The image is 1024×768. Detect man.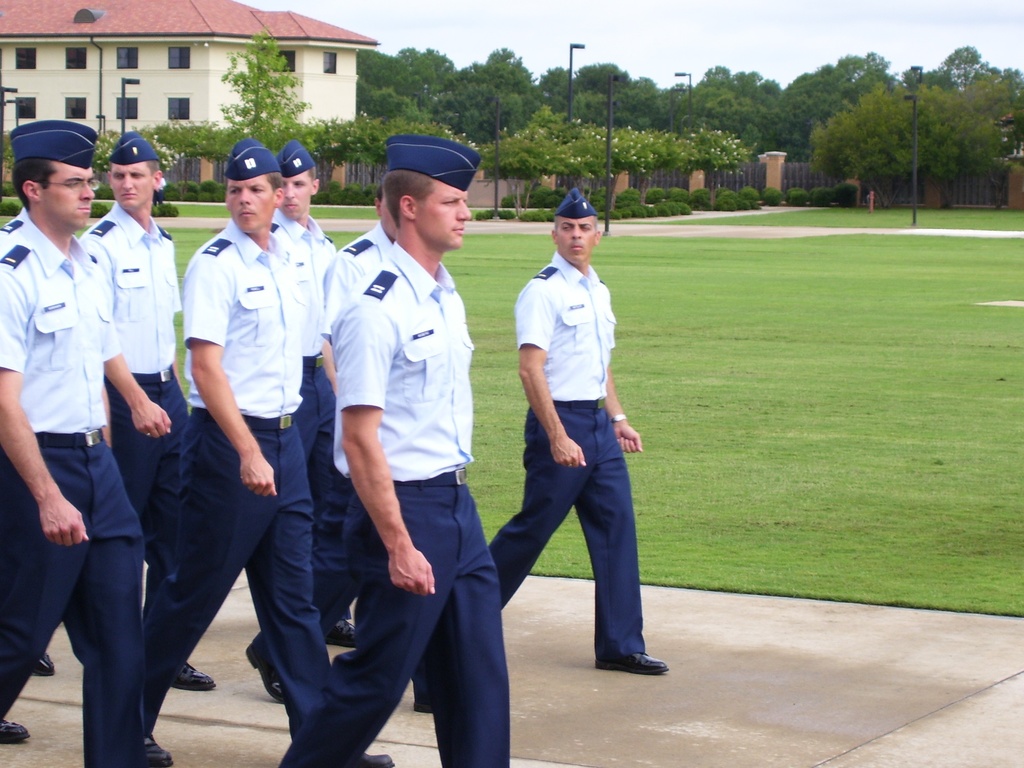
Detection: BBox(269, 143, 346, 640).
